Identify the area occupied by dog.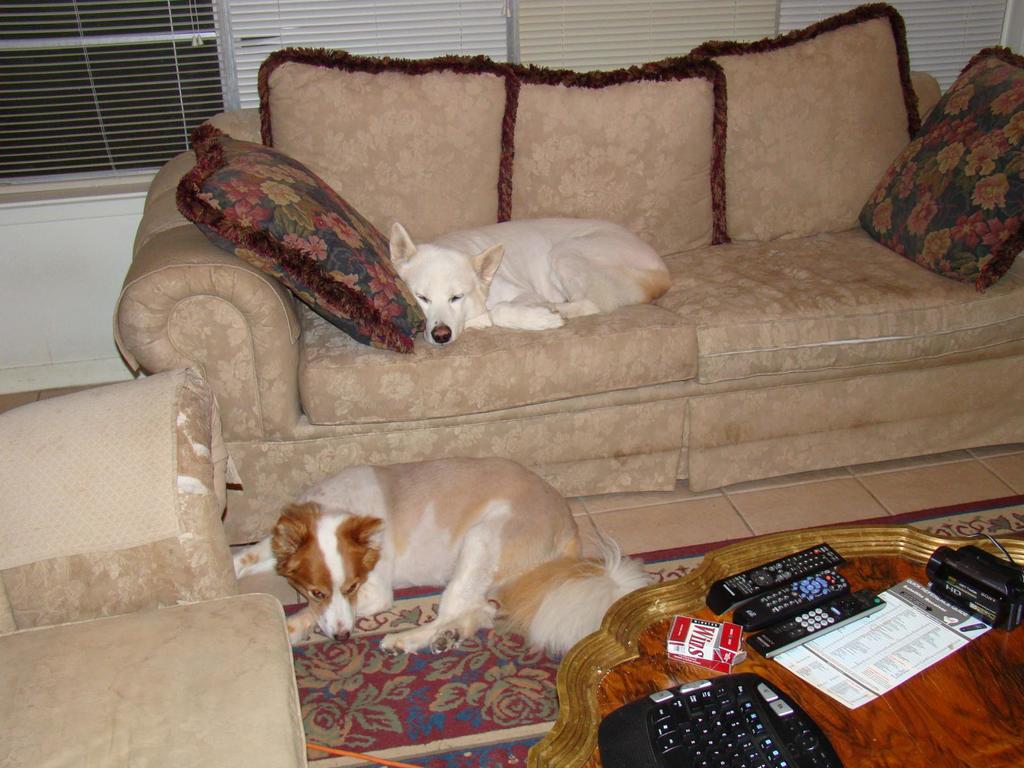
Area: 383 219 668 347.
